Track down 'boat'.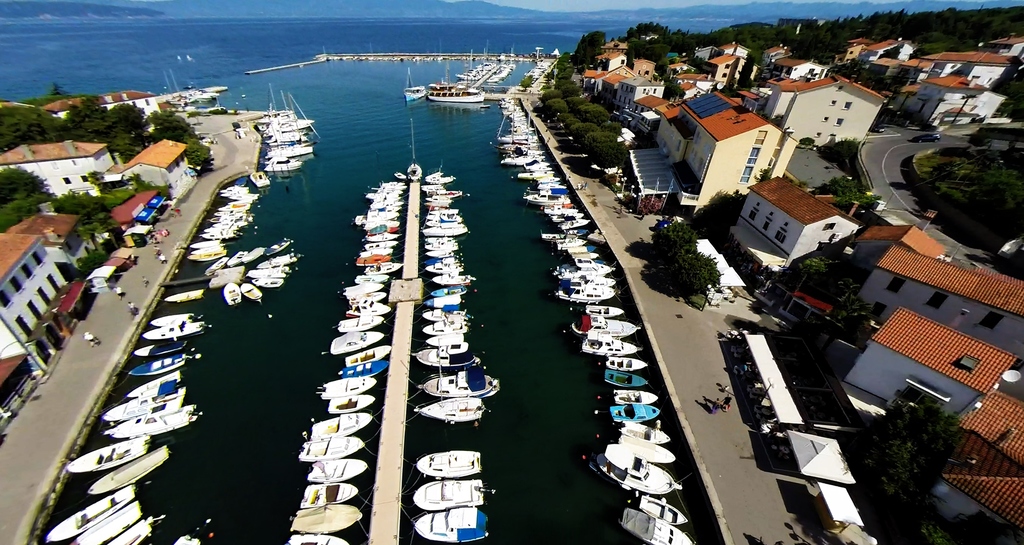
Tracked to {"left": 329, "top": 329, "right": 383, "bottom": 356}.
